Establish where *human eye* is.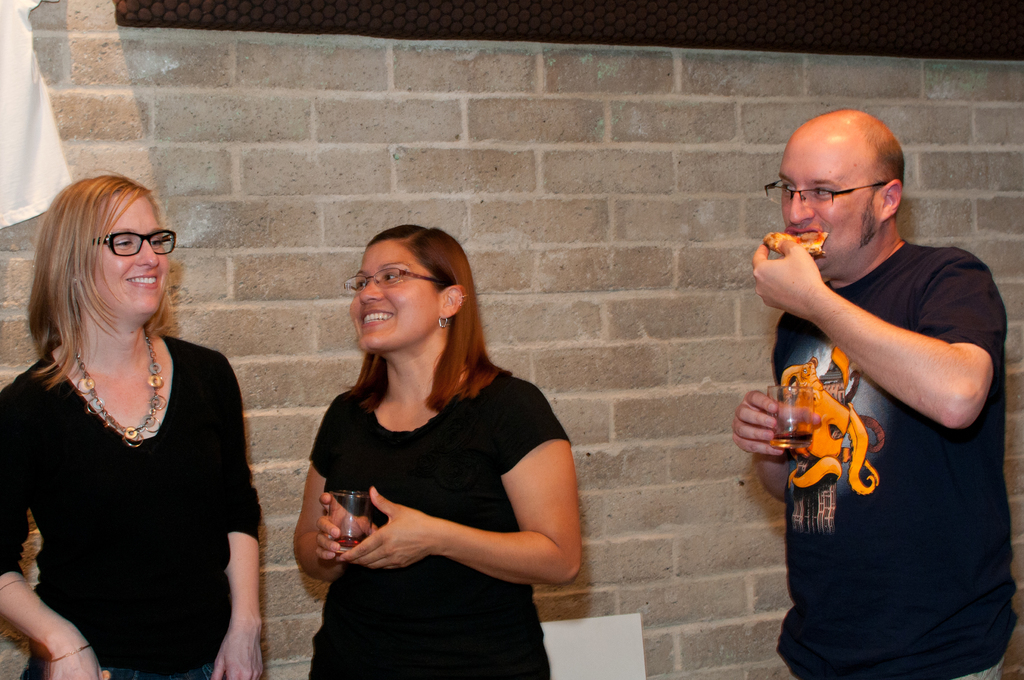
Established at Rect(348, 278, 367, 290).
